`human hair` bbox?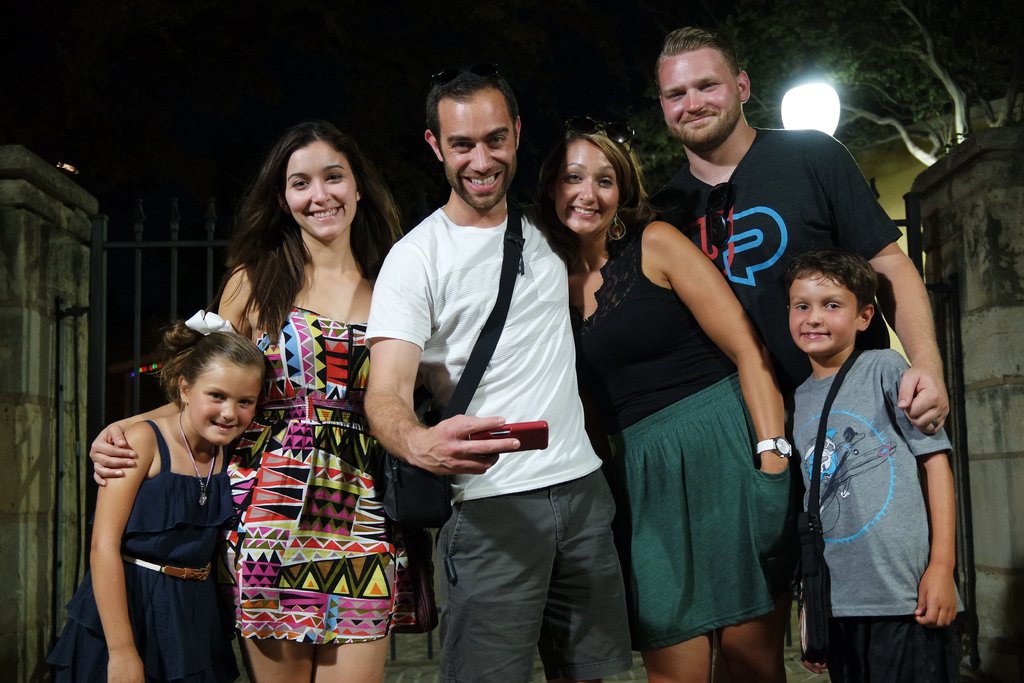
{"left": 777, "top": 247, "right": 875, "bottom": 318}
